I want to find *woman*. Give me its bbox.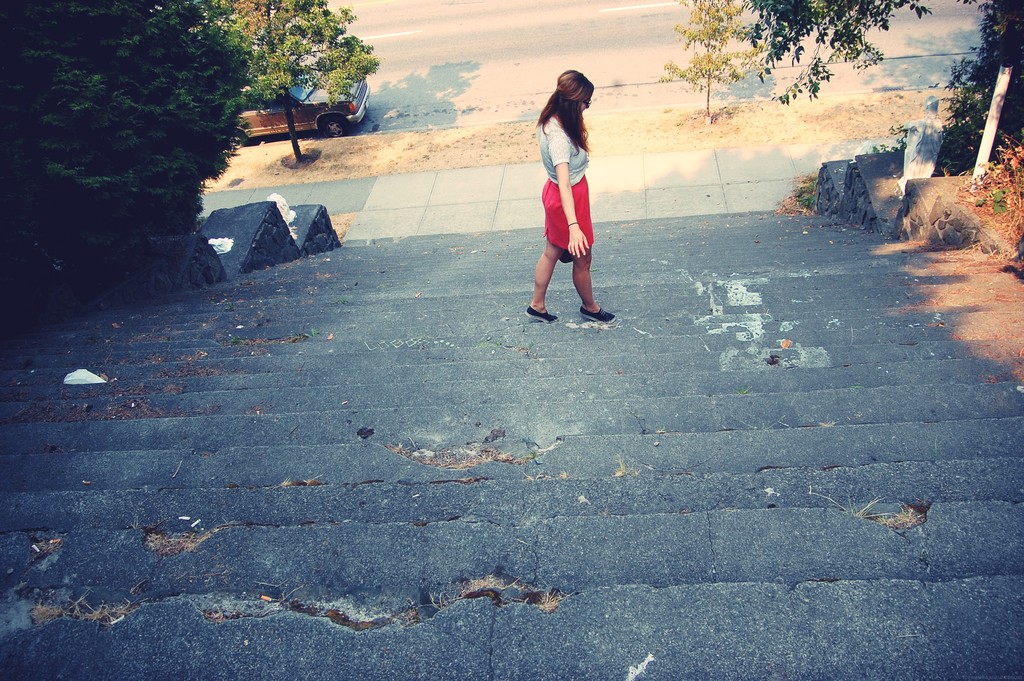
(x1=525, y1=66, x2=611, y2=317).
